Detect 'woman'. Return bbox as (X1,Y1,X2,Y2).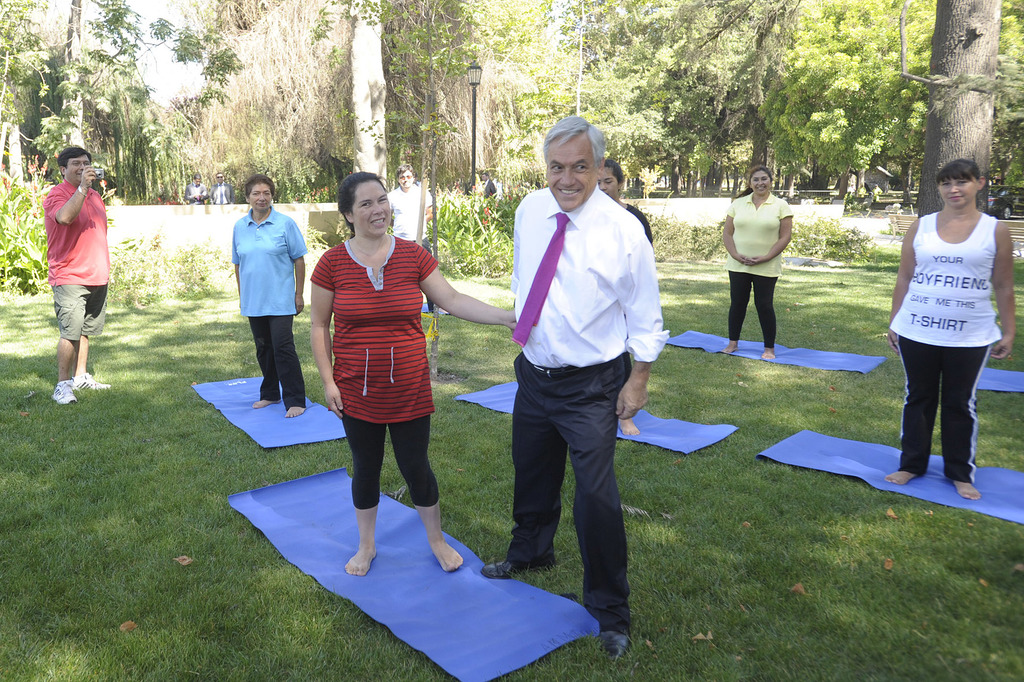
(308,170,518,579).
